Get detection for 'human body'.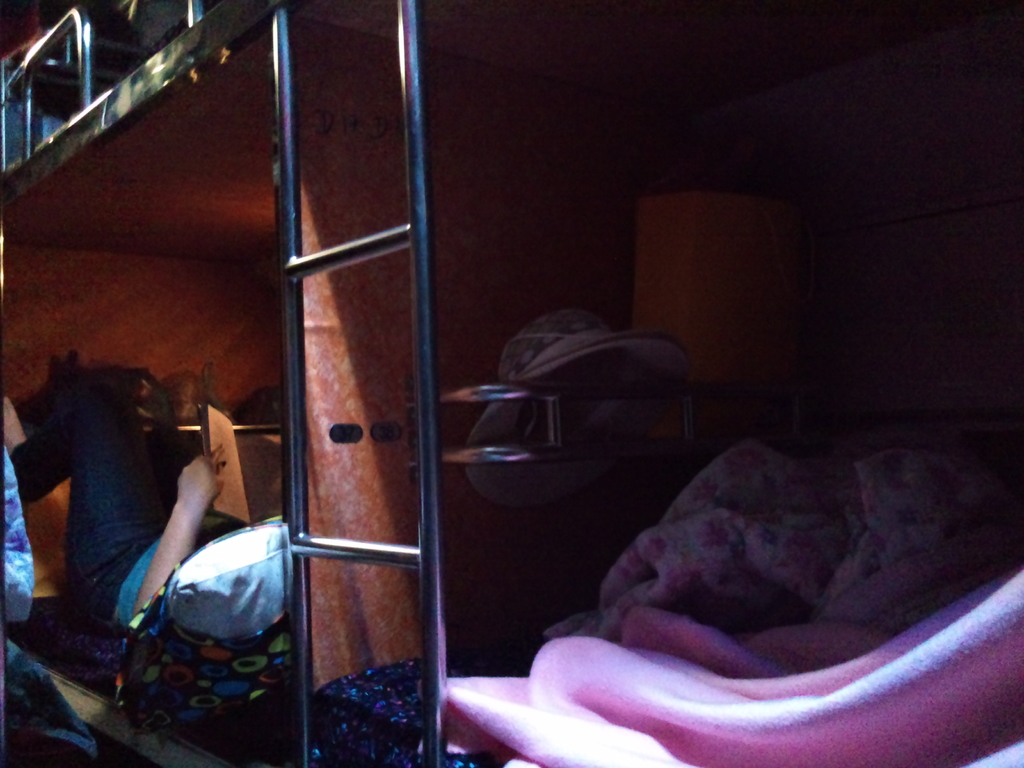
Detection: 8, 384, 246, 640.
